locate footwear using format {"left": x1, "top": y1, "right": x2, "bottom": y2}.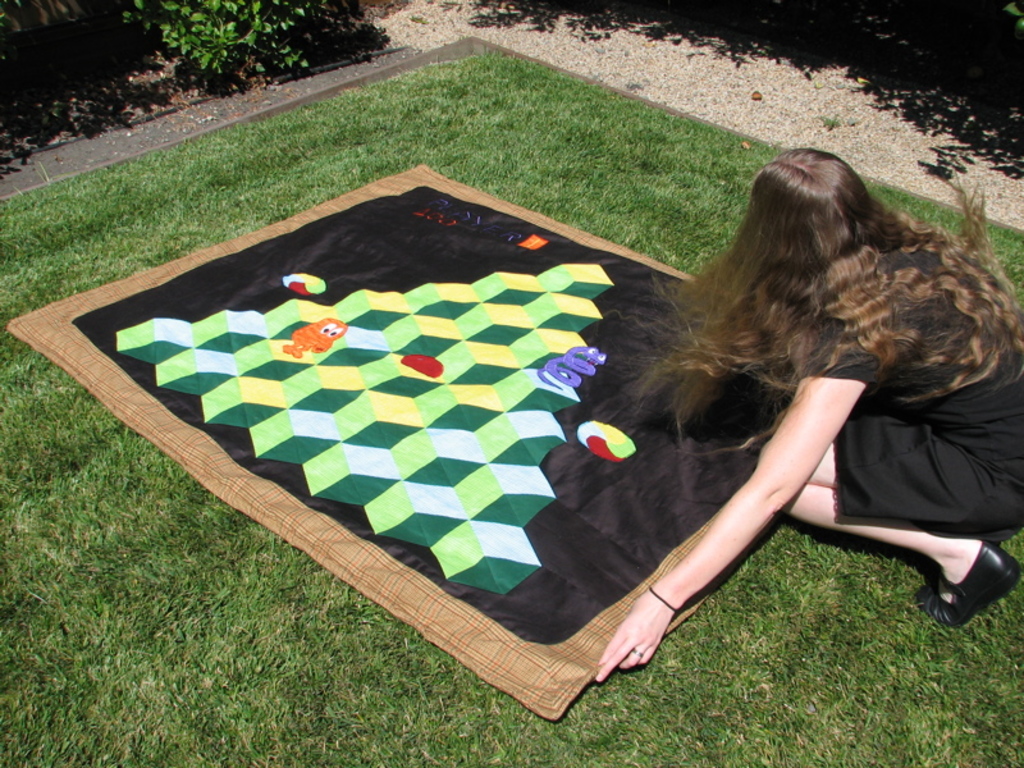
{"left": 924, "top": 540, "right": 1012, "bottom": 628}.
